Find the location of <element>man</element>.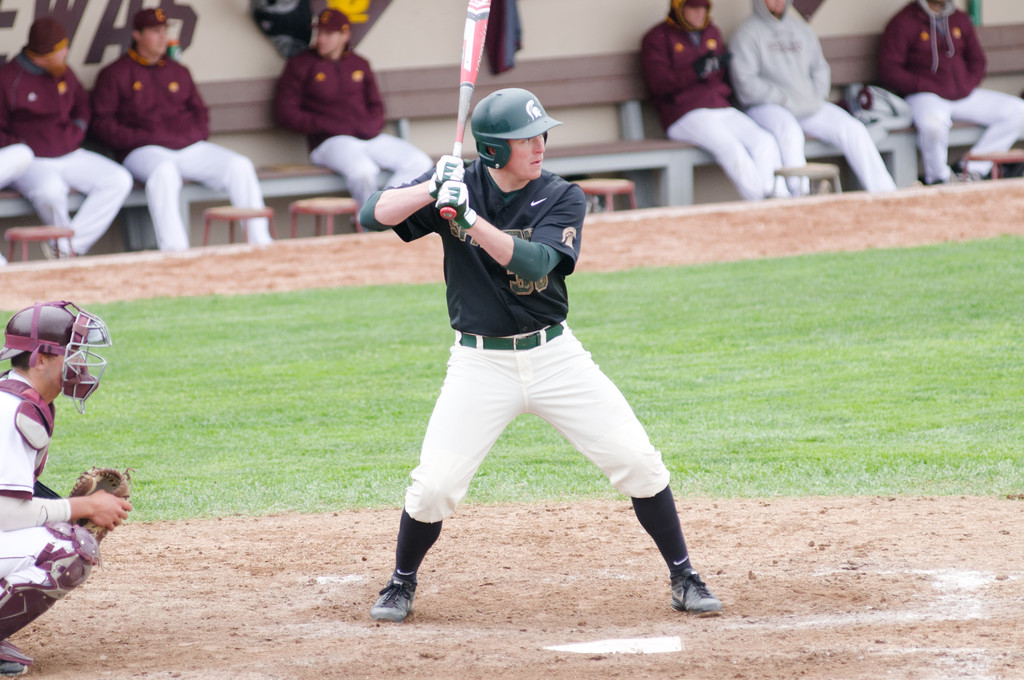
Location: bbox=[871, 0, 1023, 187].
